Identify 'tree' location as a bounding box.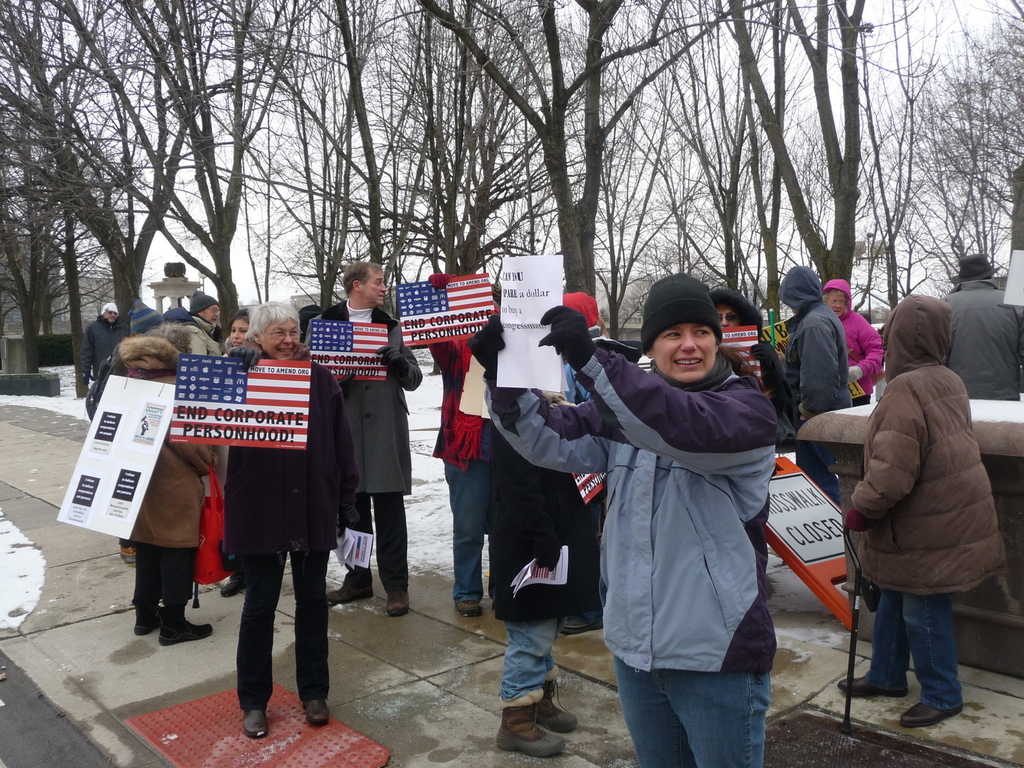
region(844, 0, 984, 336).
